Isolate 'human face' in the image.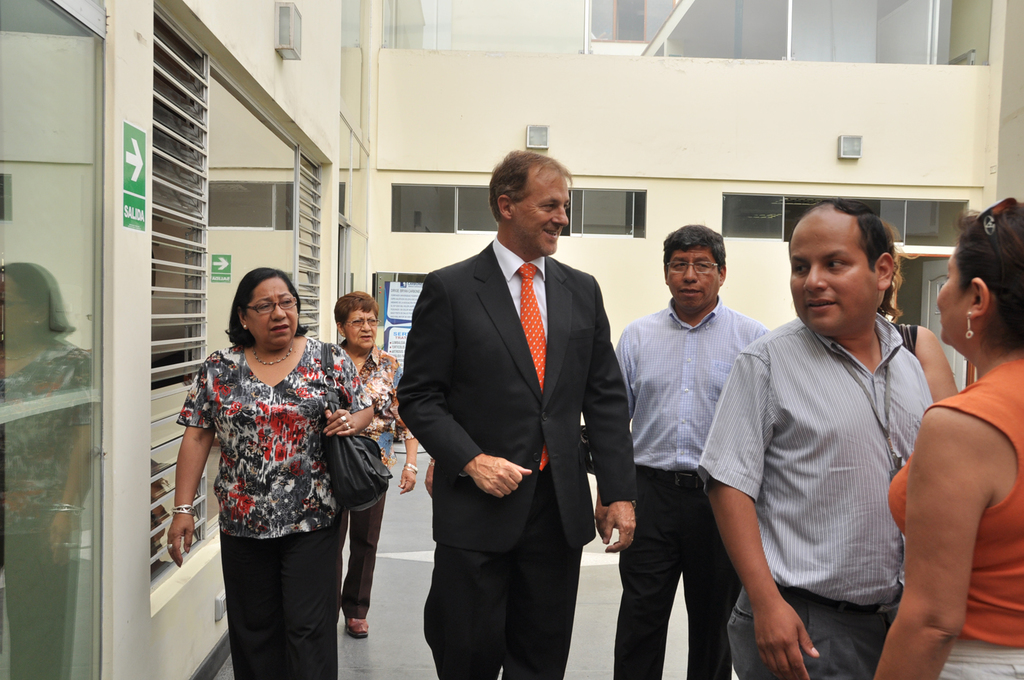
Isolated region: BBox(344, 308, 376, 349).
